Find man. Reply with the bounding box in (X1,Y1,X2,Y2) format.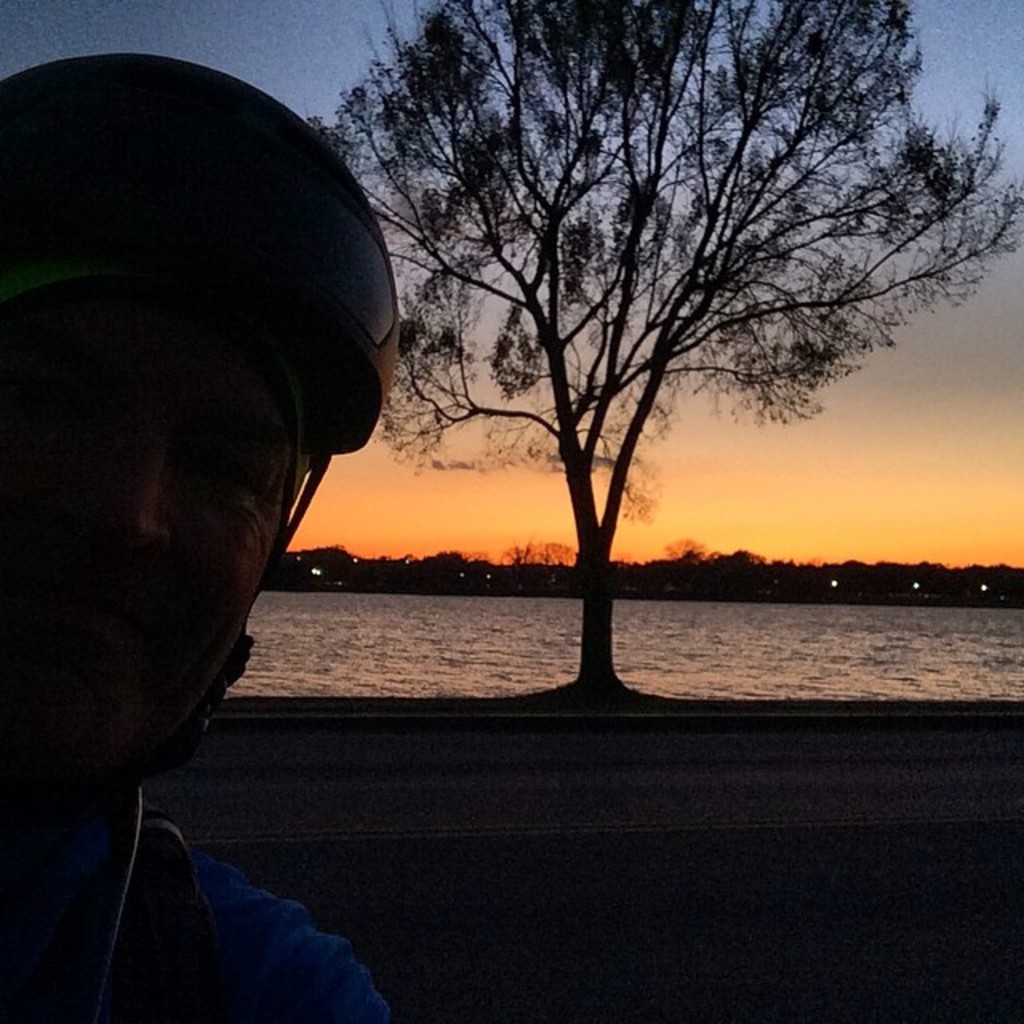
(0,58,426,1022).
